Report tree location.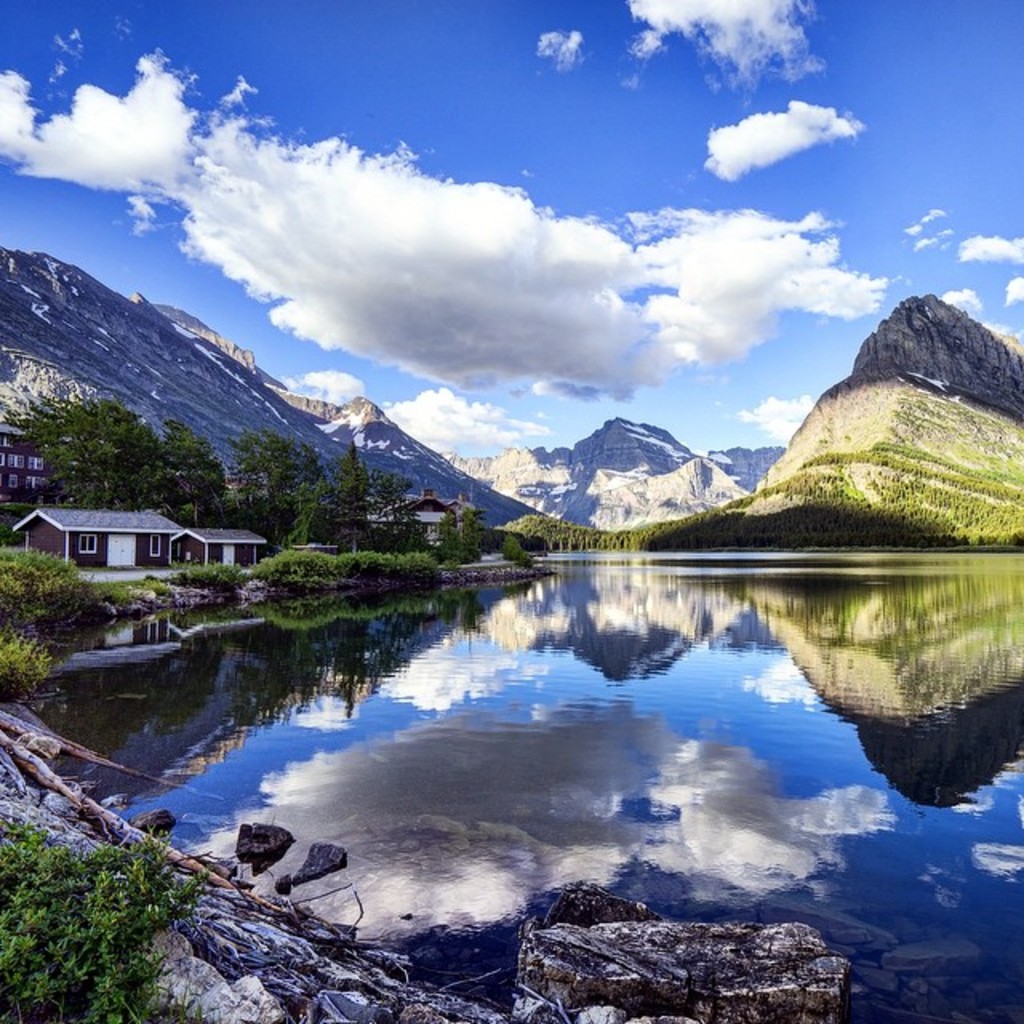
Report: box(290, 478, 333, 544).
